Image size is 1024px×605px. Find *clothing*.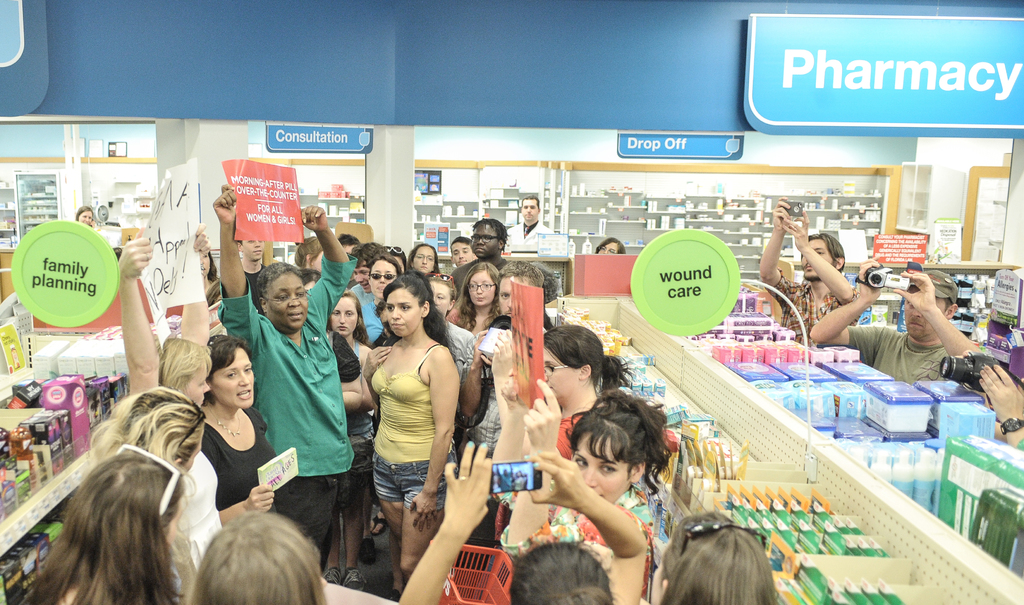
region(844, 326, 952, 384).
